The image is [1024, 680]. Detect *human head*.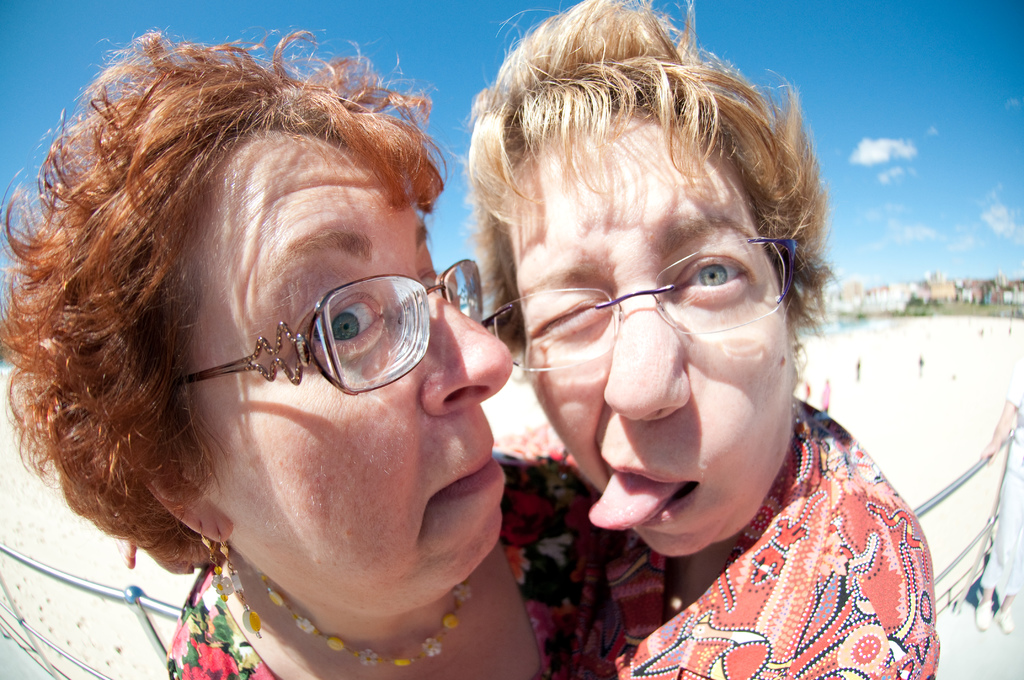
Detection: Rect(458, 0, 847, 562).
